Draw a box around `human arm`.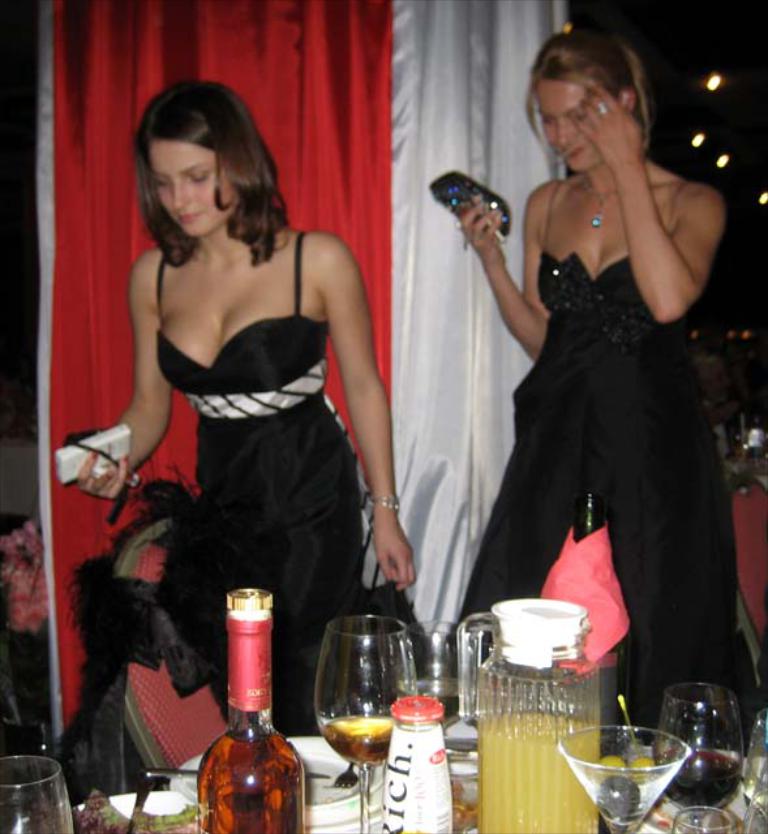
Rect(60, 254, 180, 486).
